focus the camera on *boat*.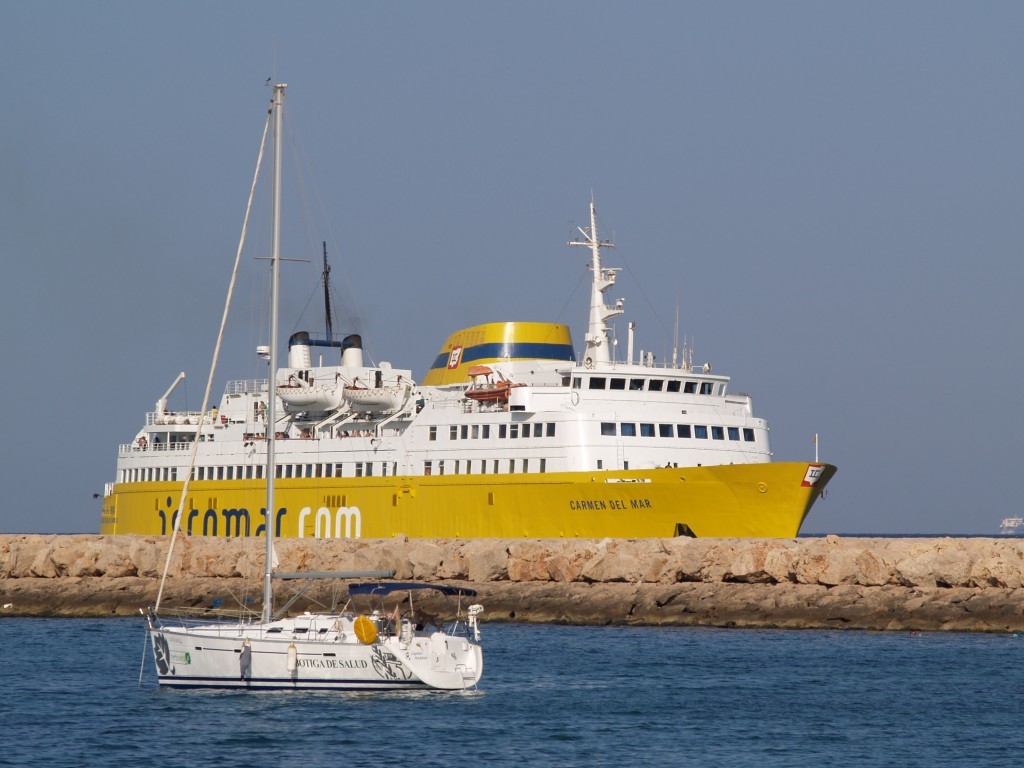
Focus region: x1=134, y1=75, x2=490, y2=699.
